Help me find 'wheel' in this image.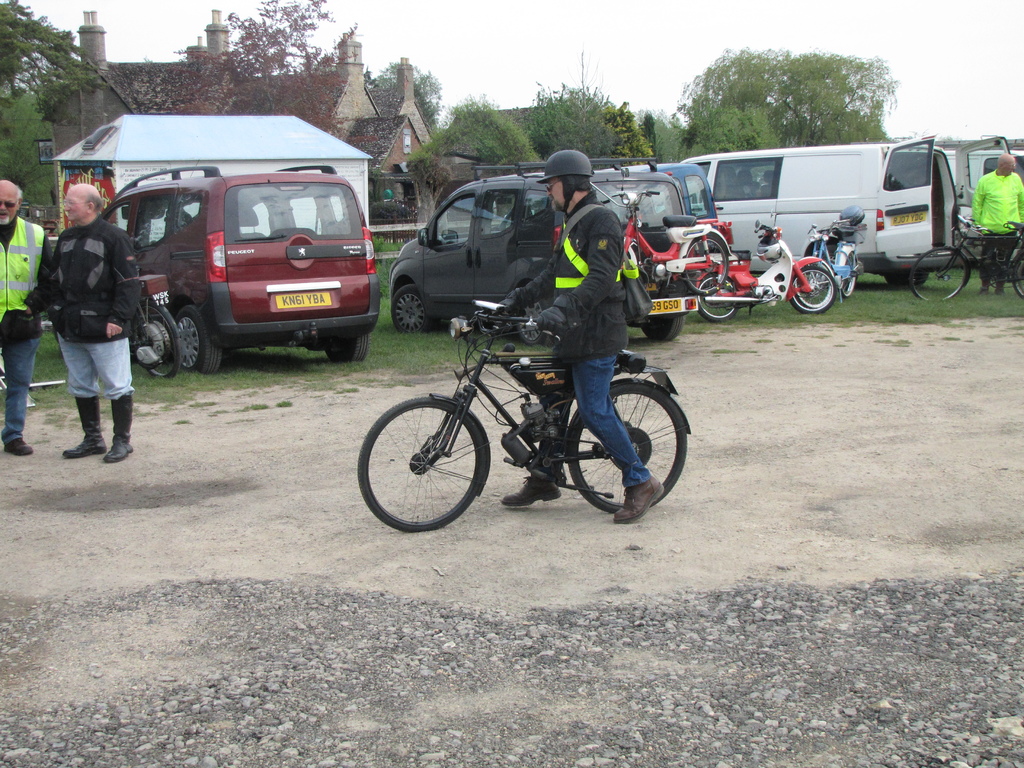
Found it: x1=788 y1=259 x2=840 y2=315.
